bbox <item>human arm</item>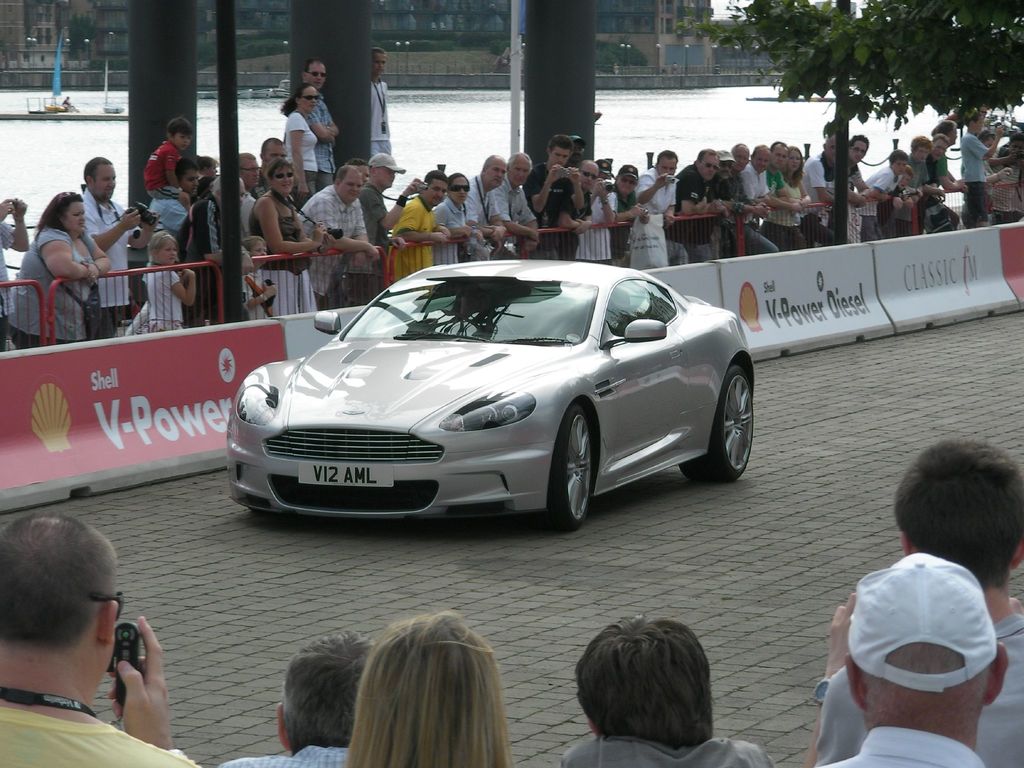
862, 184, 870, 194
